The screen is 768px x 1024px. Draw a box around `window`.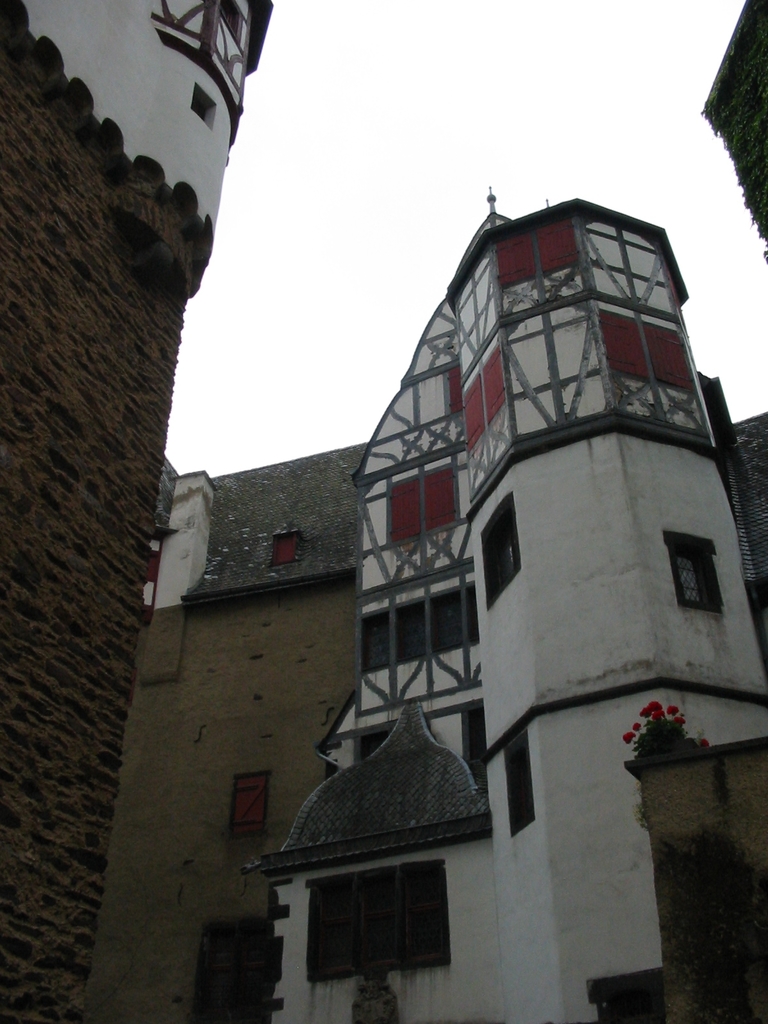
x1=665, y1=532, x2=726, y2=607.
